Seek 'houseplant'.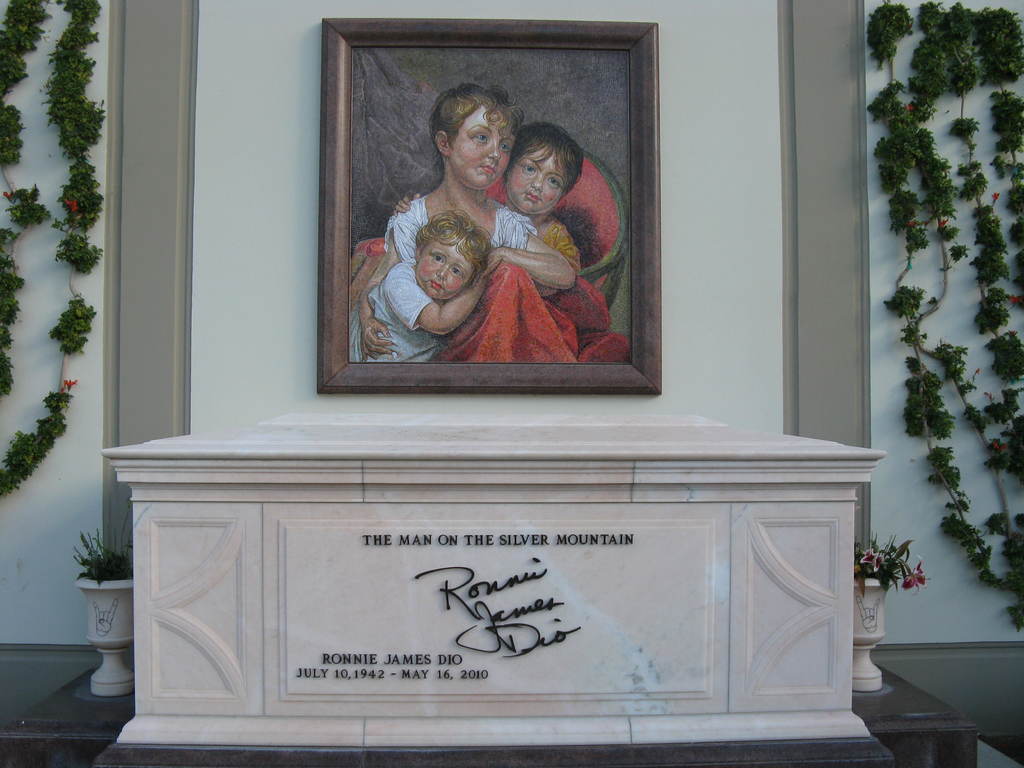
[71,518,134,695].
